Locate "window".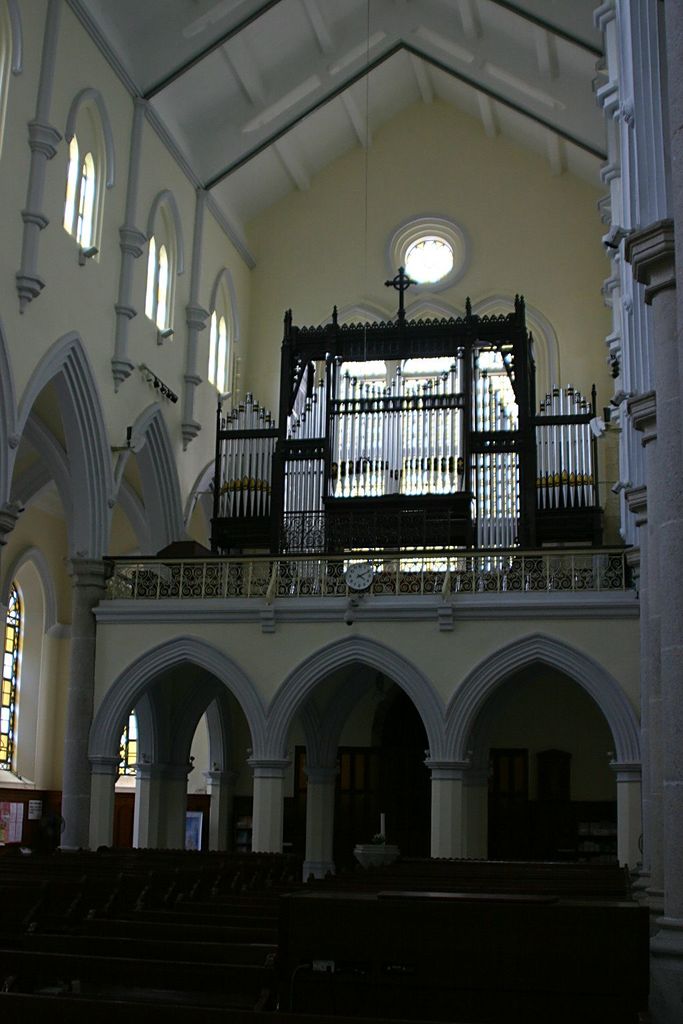
Bounding box: [200, 299, 235, 395].
